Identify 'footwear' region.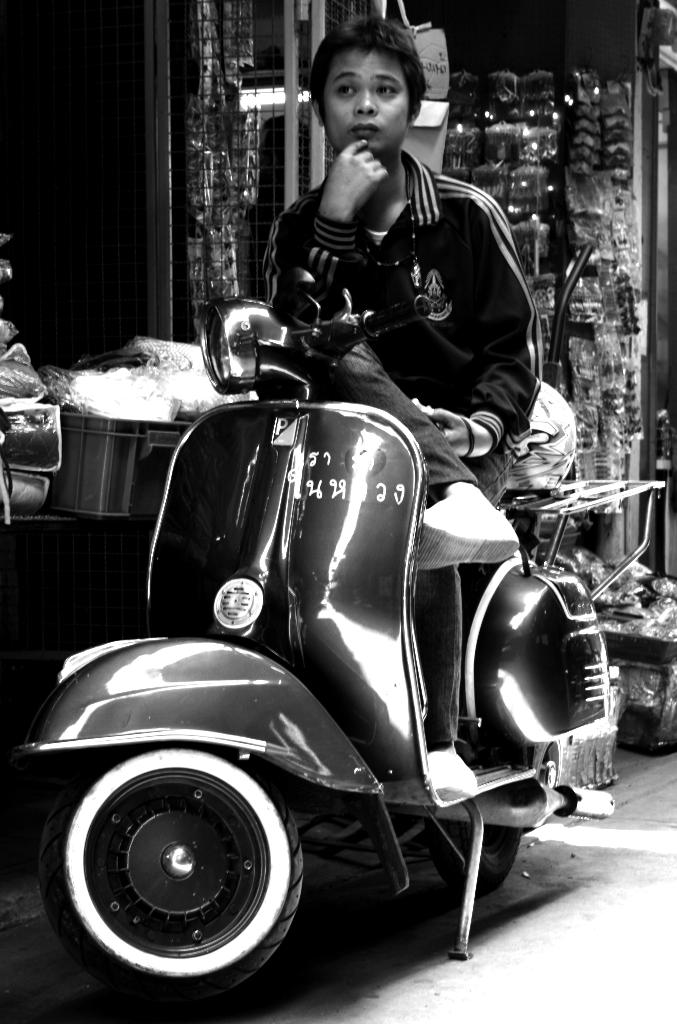
Region: bbox=(427, 737, 480, 802).
